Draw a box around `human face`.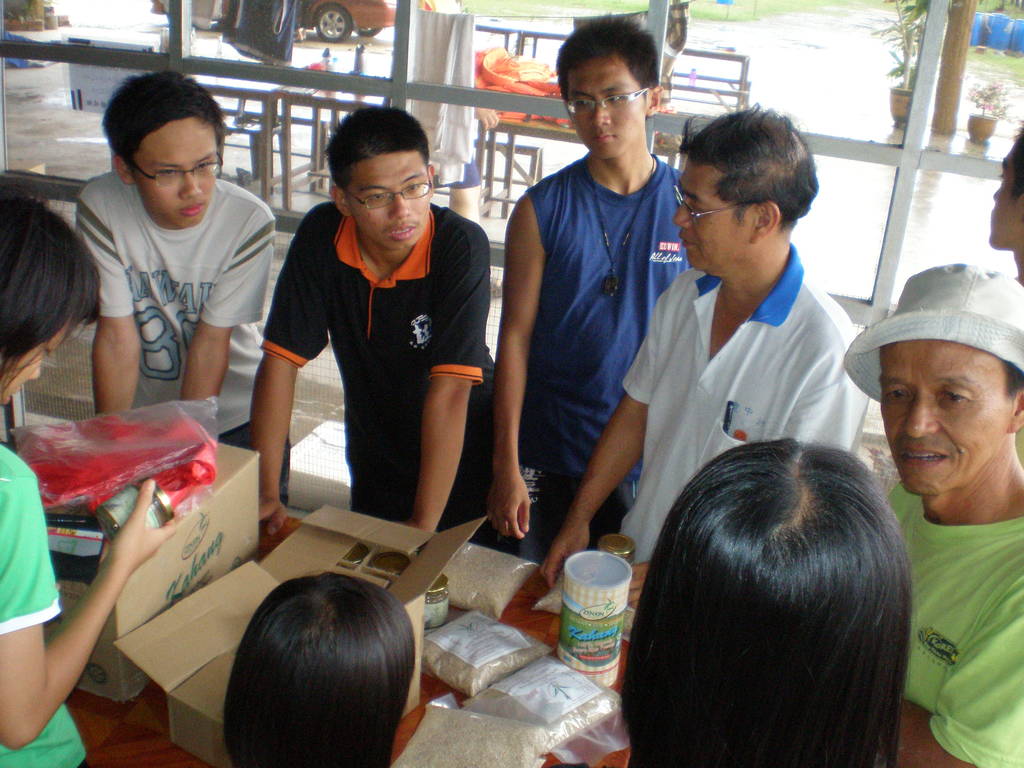
[988, 158, 1023, 249].
